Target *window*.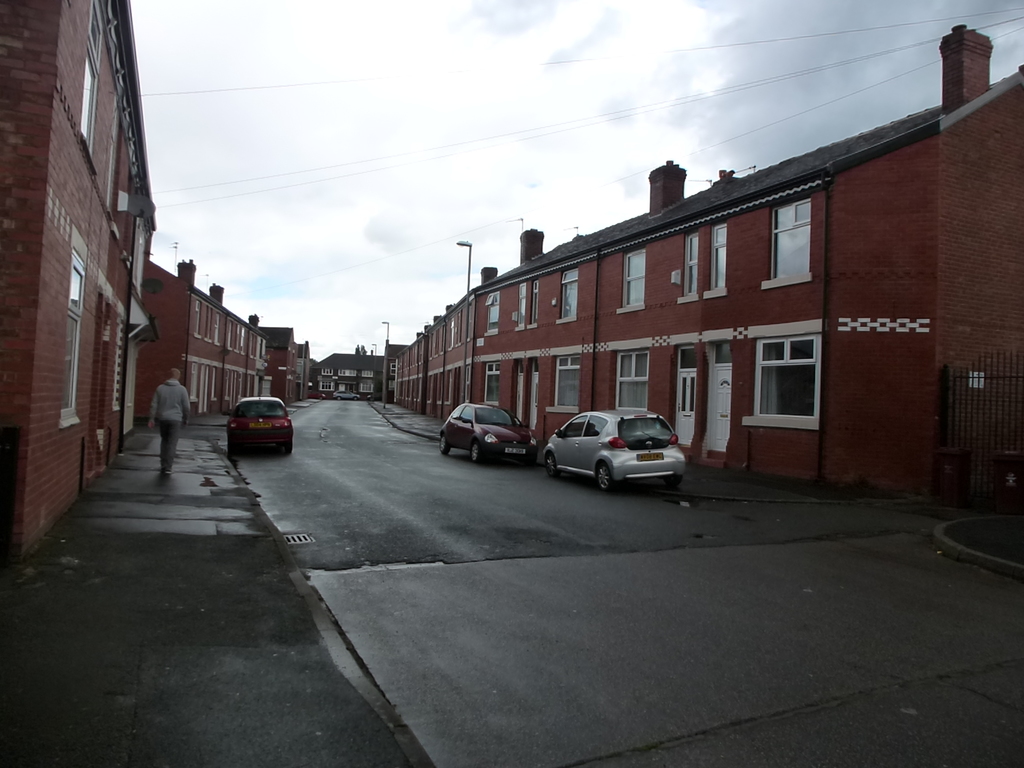
Target region: (556, 272, 577, 325).
